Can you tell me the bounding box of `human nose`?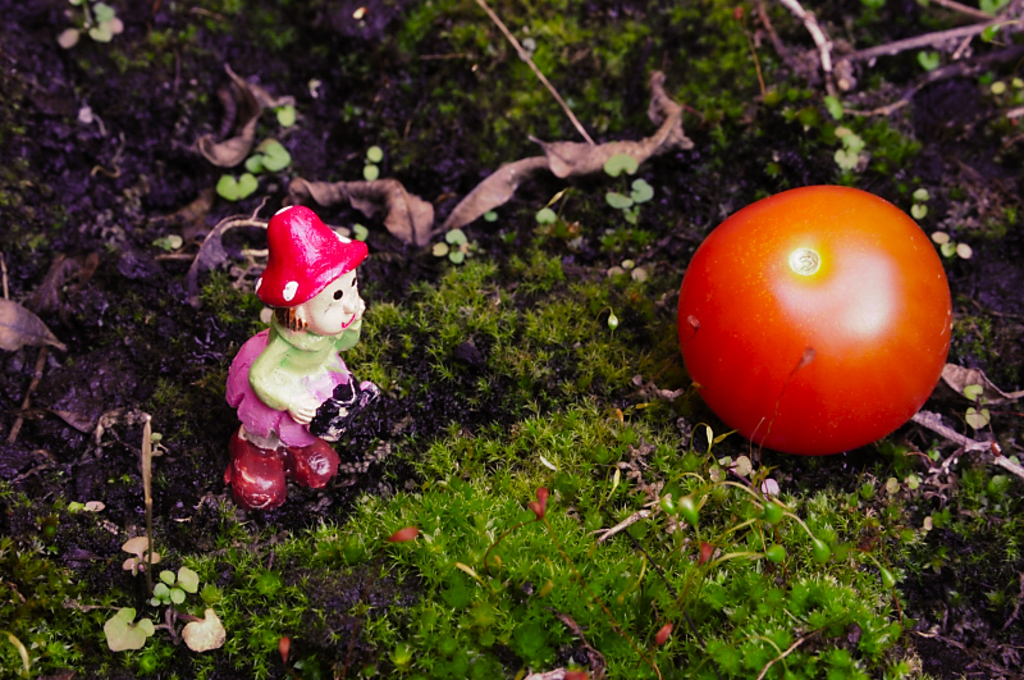
342:300:356:311.
